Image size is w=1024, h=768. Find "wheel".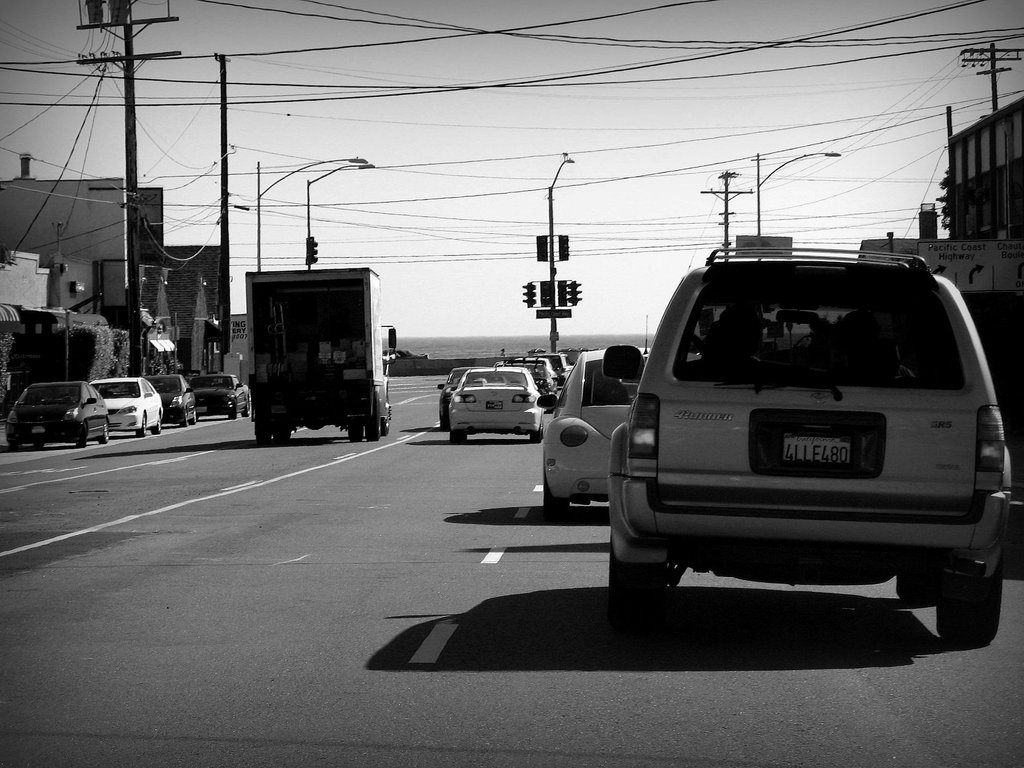
{"left": 349, "top": 422, "right": 362, "bottom": 441}.
